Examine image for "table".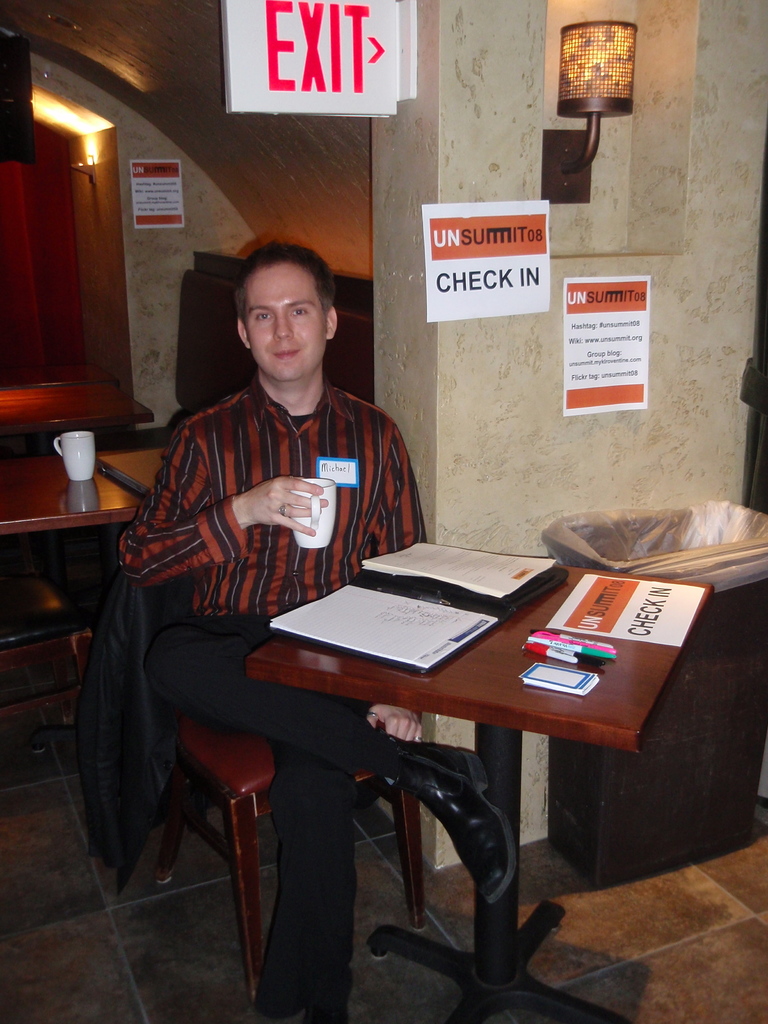
Examination result: left=0, top=463, right=143, bottom=648.
